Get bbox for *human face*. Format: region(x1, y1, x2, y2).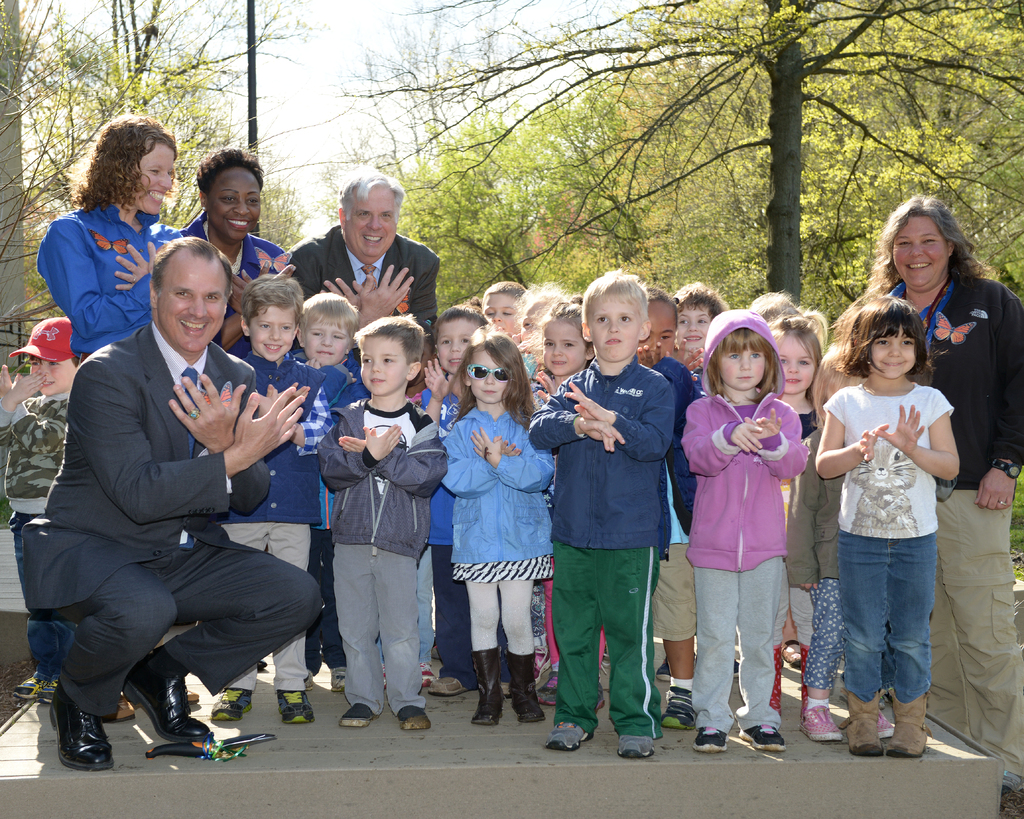
region(867, 333, 916, 377).
